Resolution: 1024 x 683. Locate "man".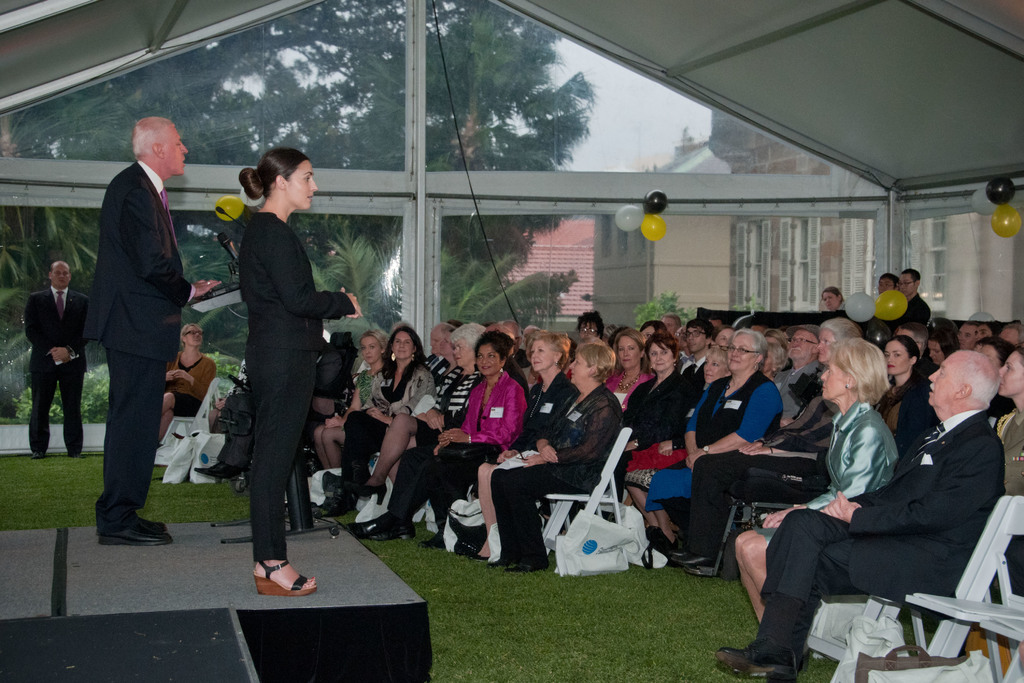
crop(896, 263, 931, 331).
